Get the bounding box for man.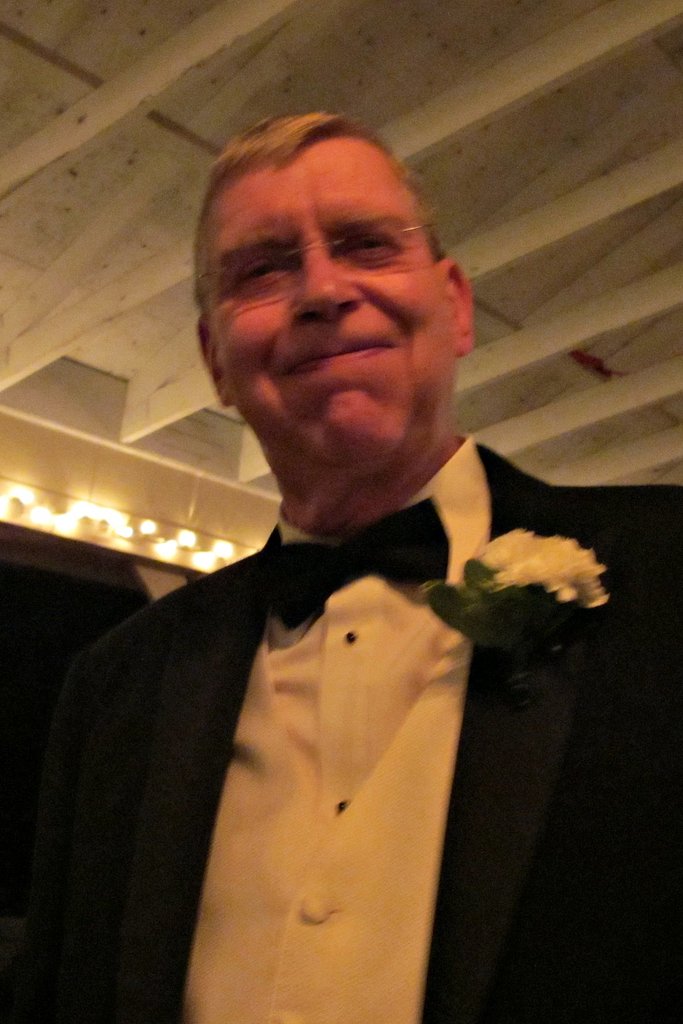
0, 109, 682, 1023.
